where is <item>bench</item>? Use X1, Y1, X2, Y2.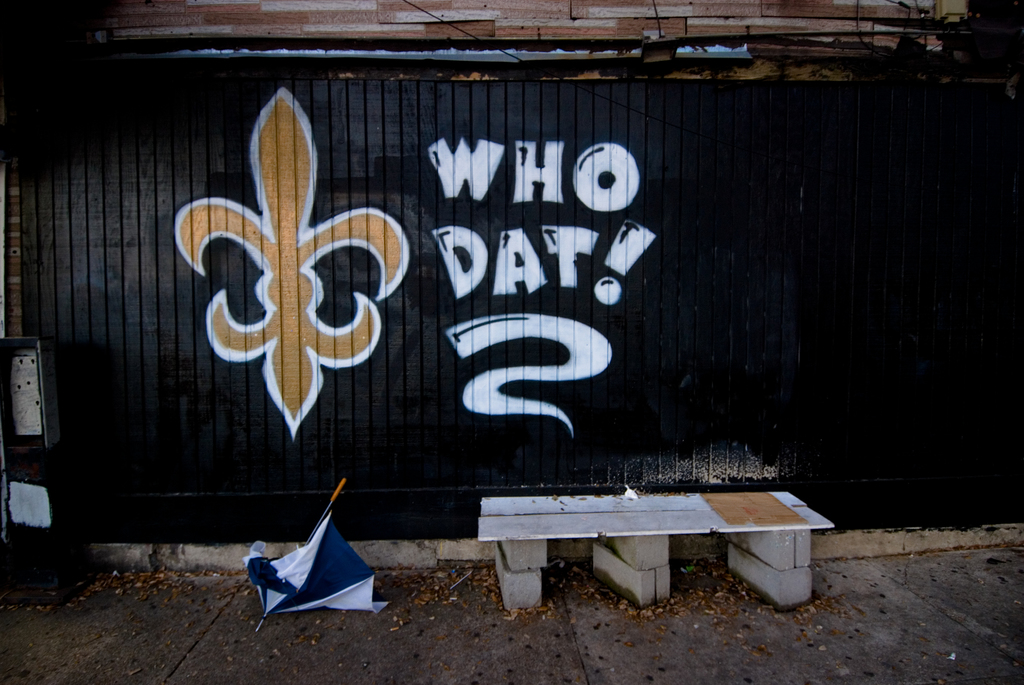
438, 482, 835, 624.
